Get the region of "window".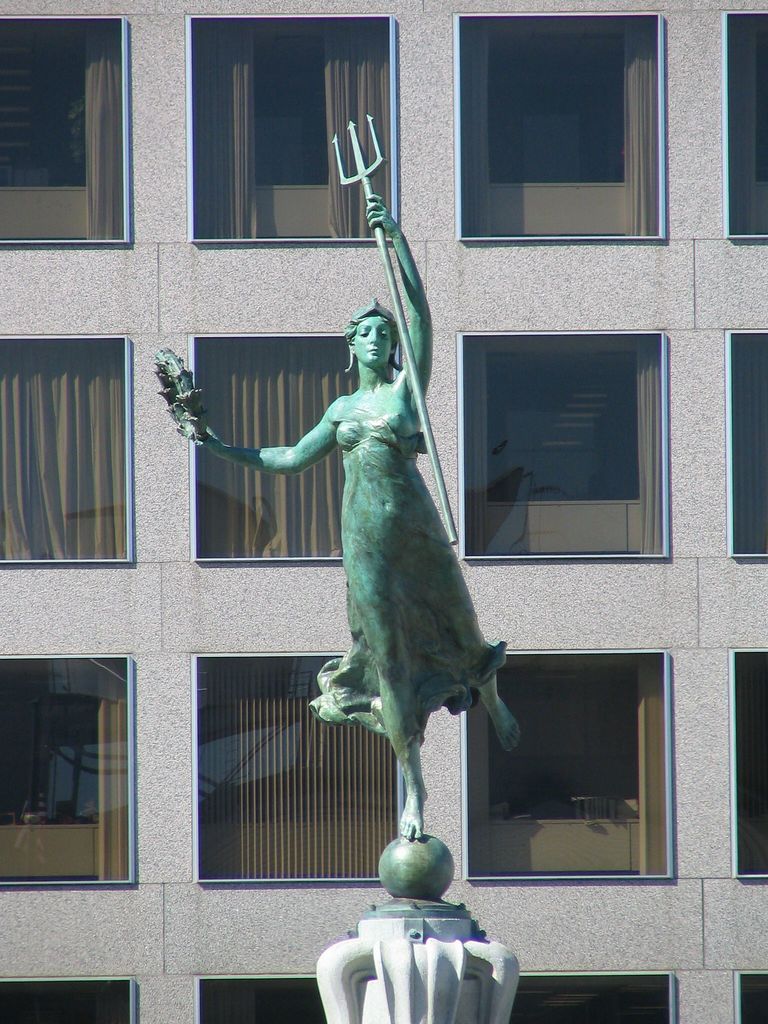
Rect(0, 659, 143, 892).
